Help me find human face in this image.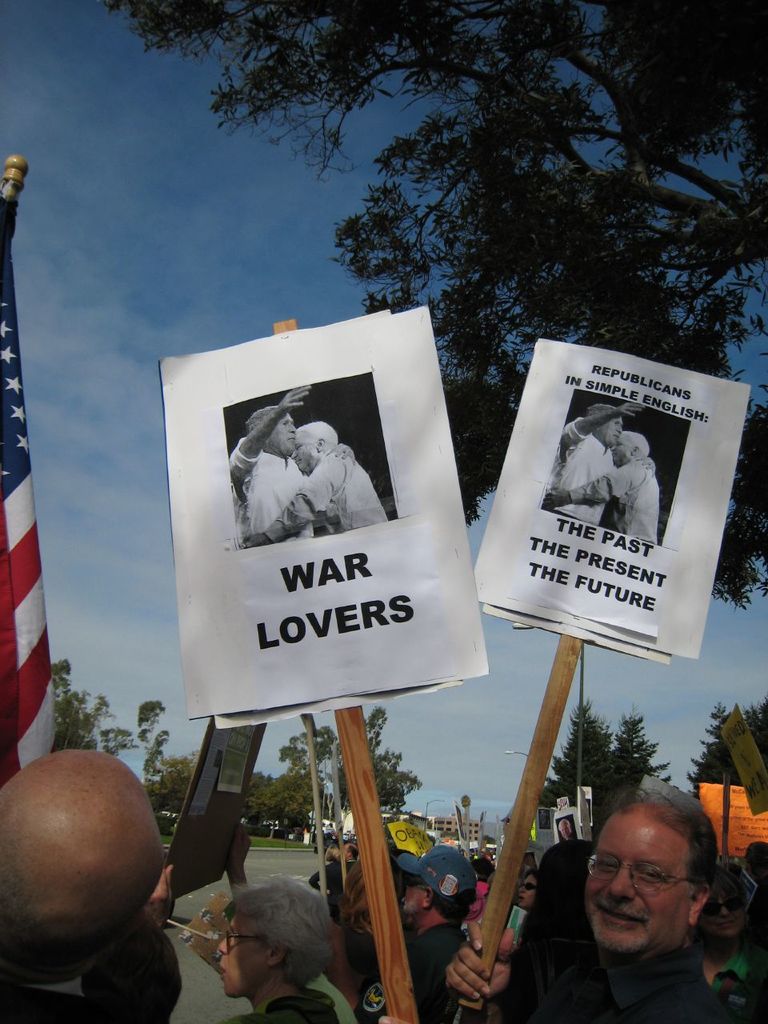
Found it: 403,876,427,911.
